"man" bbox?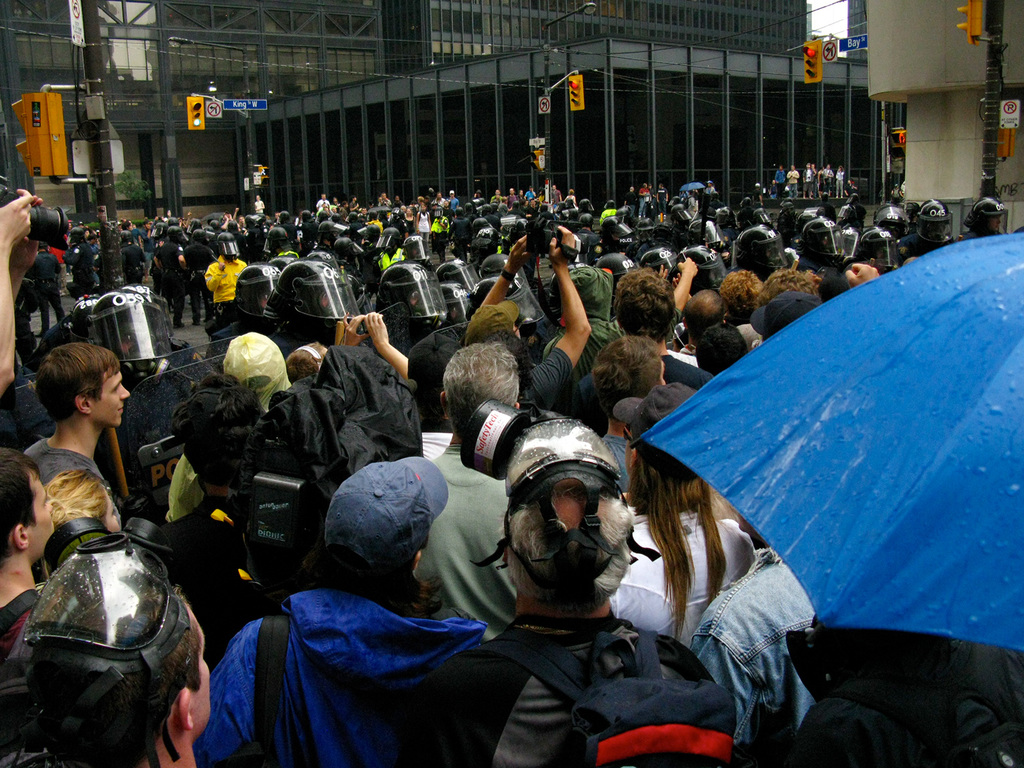
{"left": 441, "top": 379, "right": 717, "bottom": 760}
